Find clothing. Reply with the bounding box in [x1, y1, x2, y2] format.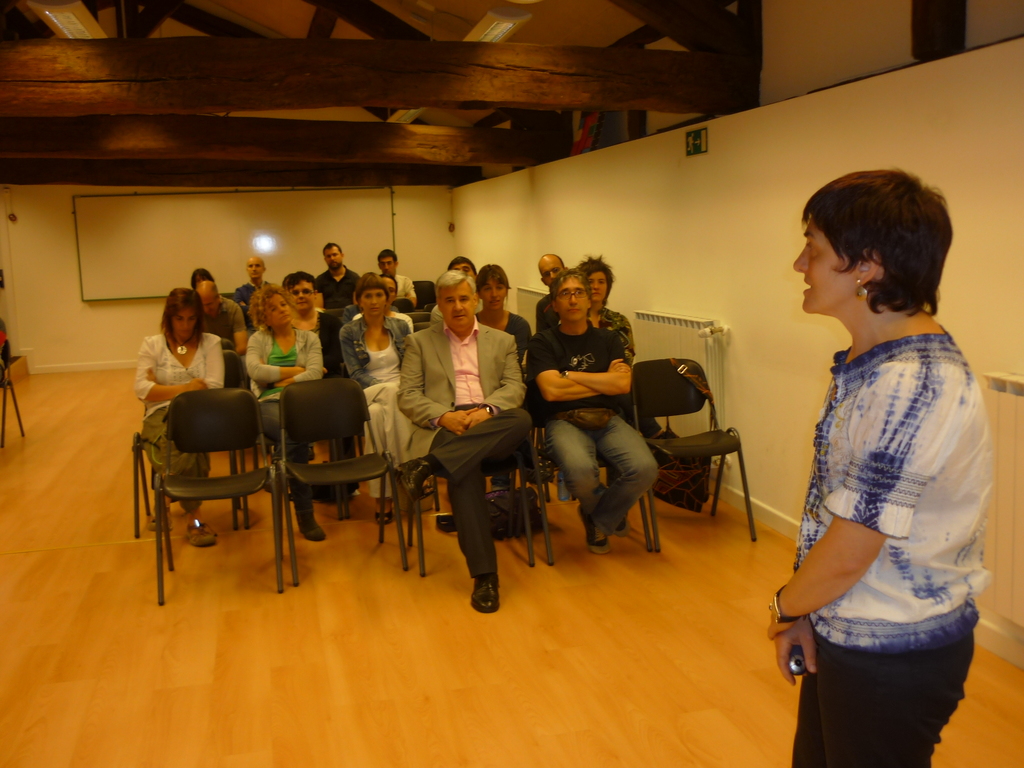
[292, 299, 329, 374].
